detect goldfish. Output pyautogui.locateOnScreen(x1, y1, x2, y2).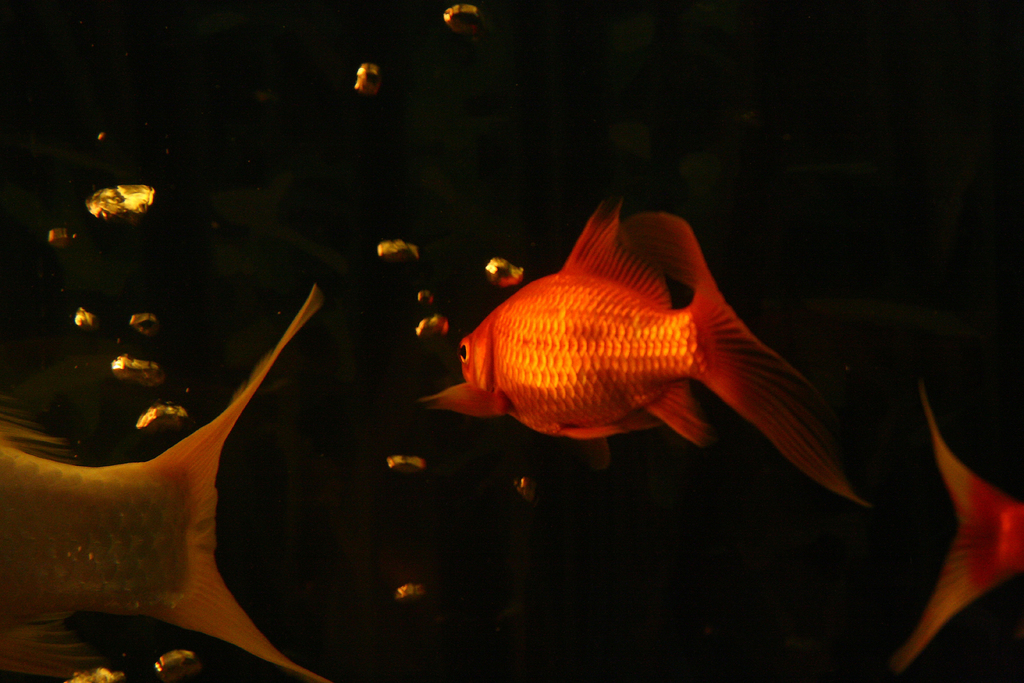
pyautogui.locateOnScreen(0, 284, 329, 682).
